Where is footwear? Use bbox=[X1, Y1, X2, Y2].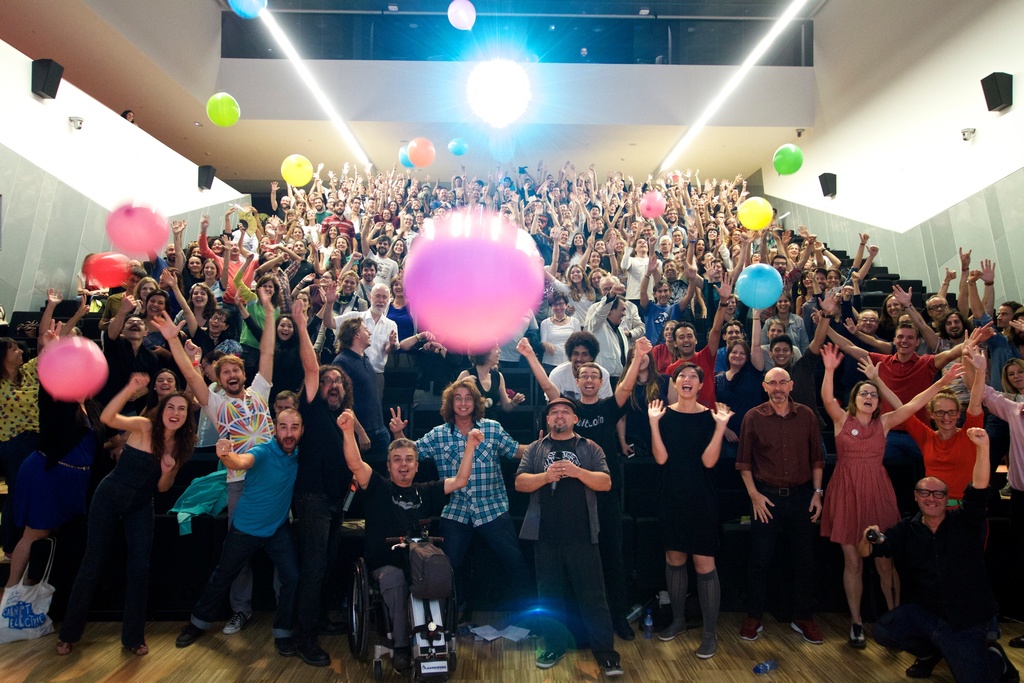
bbox=[387, 649, 412, 677].
